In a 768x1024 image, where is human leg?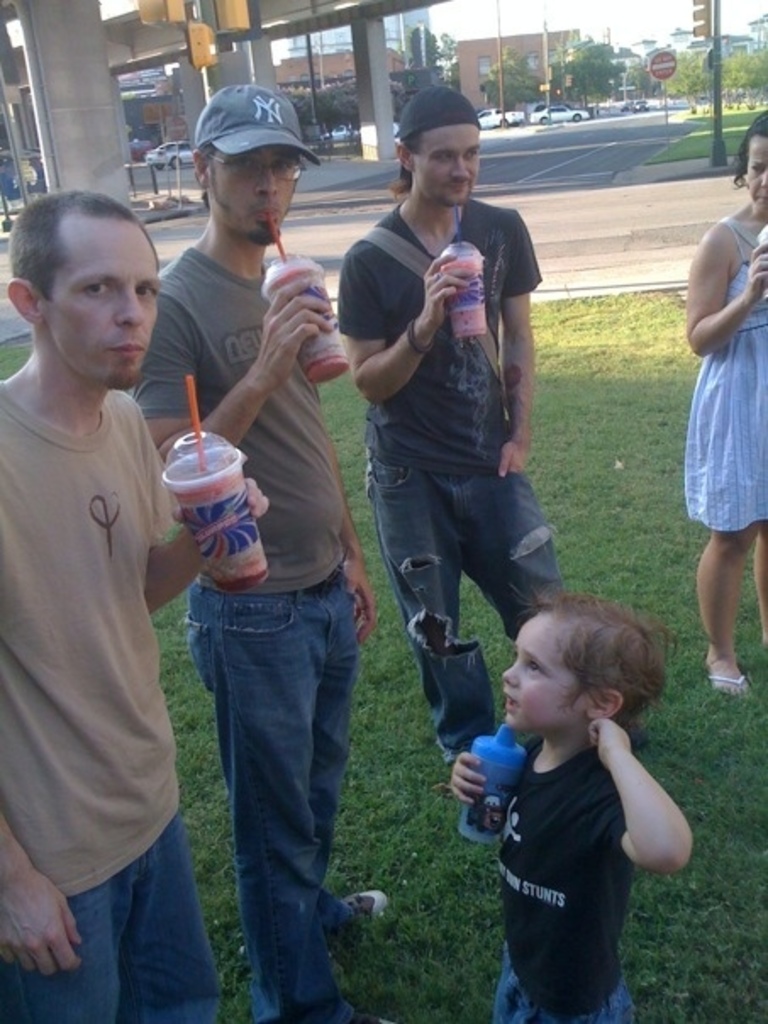
detection(190, 609, 319, 1022).
